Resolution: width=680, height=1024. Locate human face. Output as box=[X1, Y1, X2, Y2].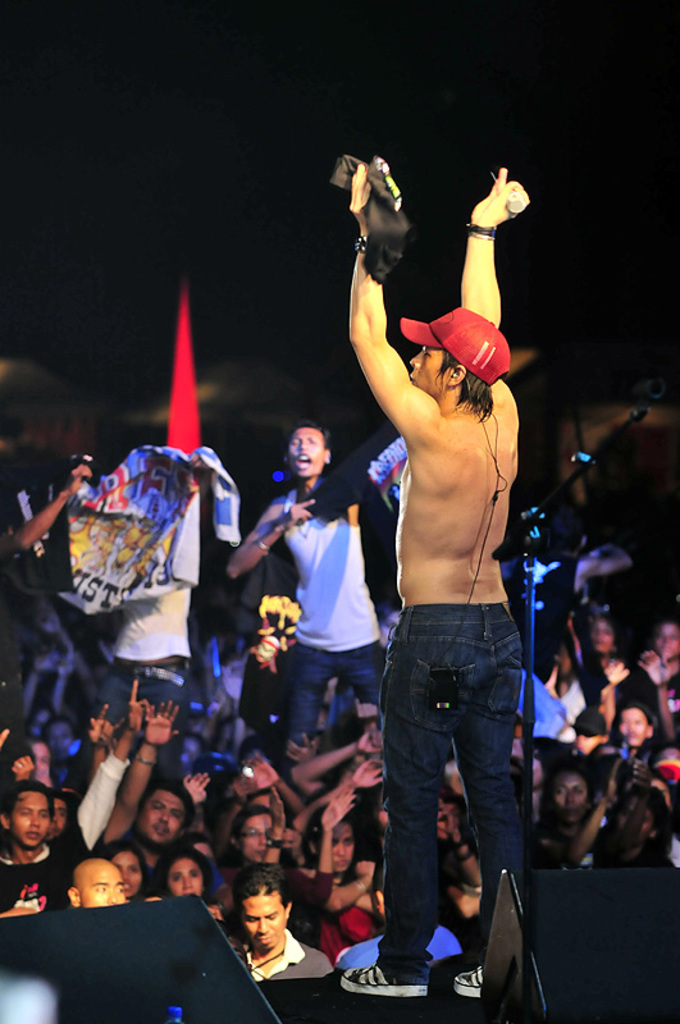
box=[143, 792, 190, 842].
